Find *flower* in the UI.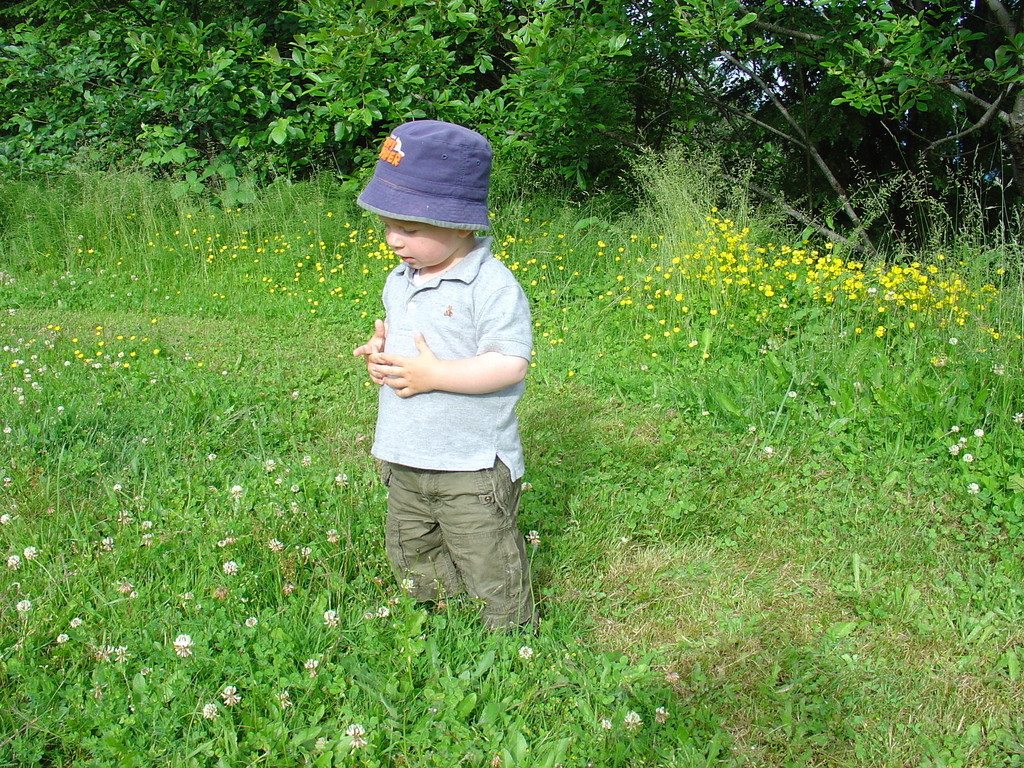
UI element at bbox=(305, 655, 317, 677).
